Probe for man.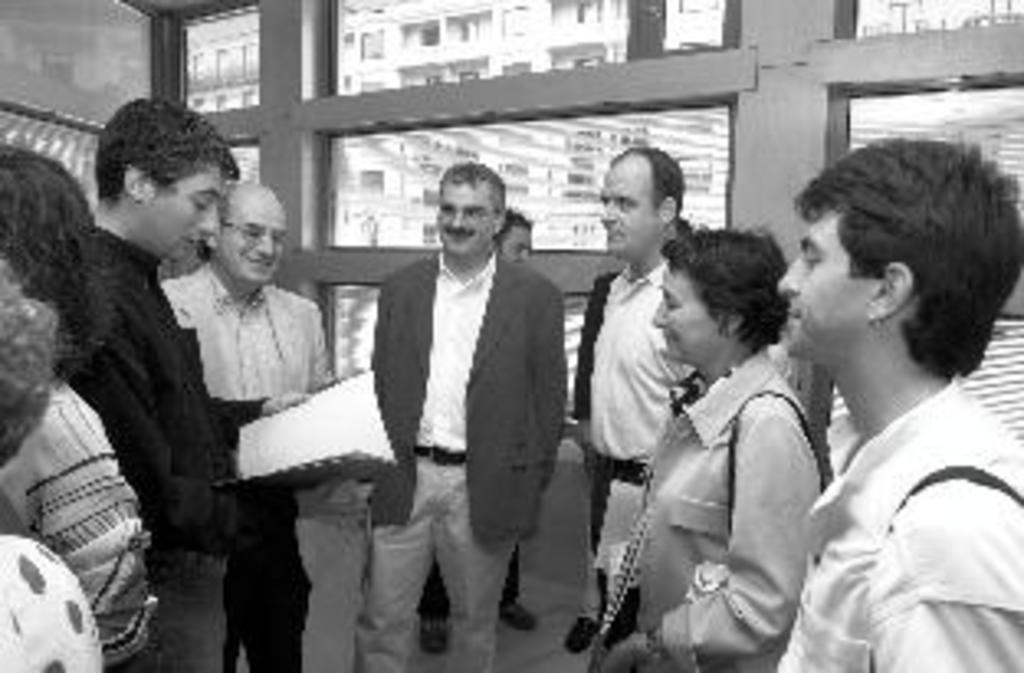
Probe result: bbox=(351, 158, 571, 657).
